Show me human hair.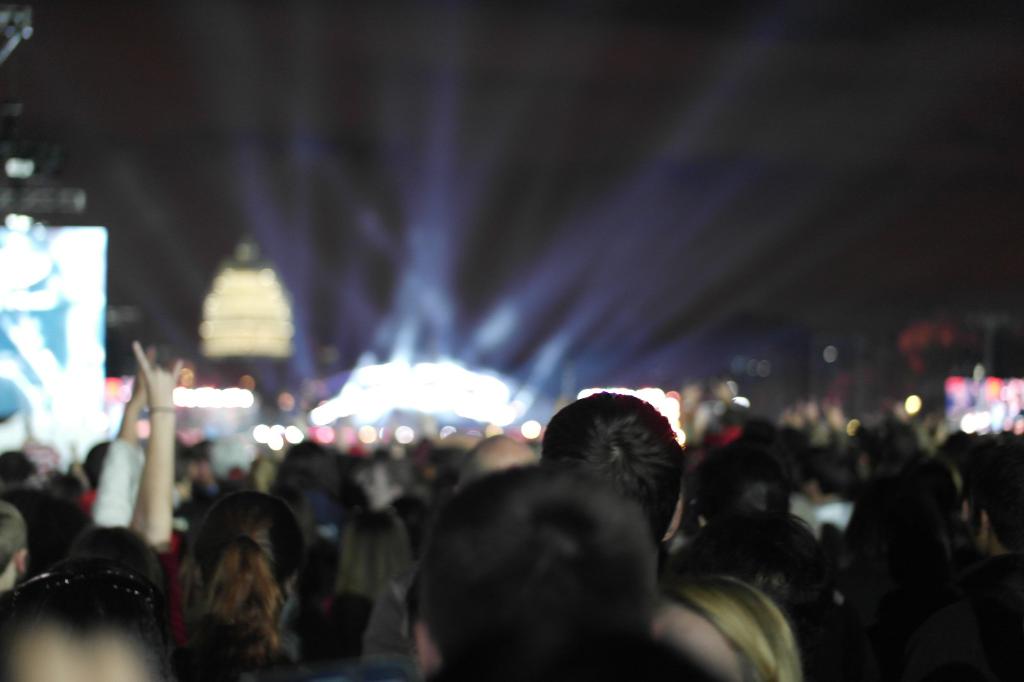
human hair is here: <box>669,573,806,681</box>.
